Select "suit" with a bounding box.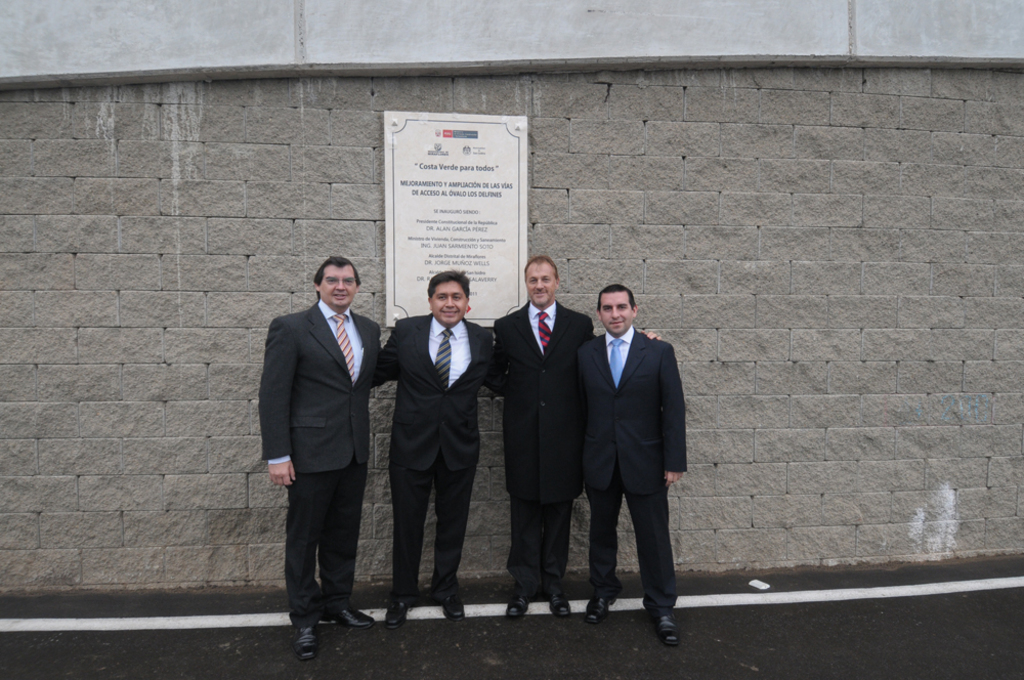
crop(264, 243, 390, 654).
